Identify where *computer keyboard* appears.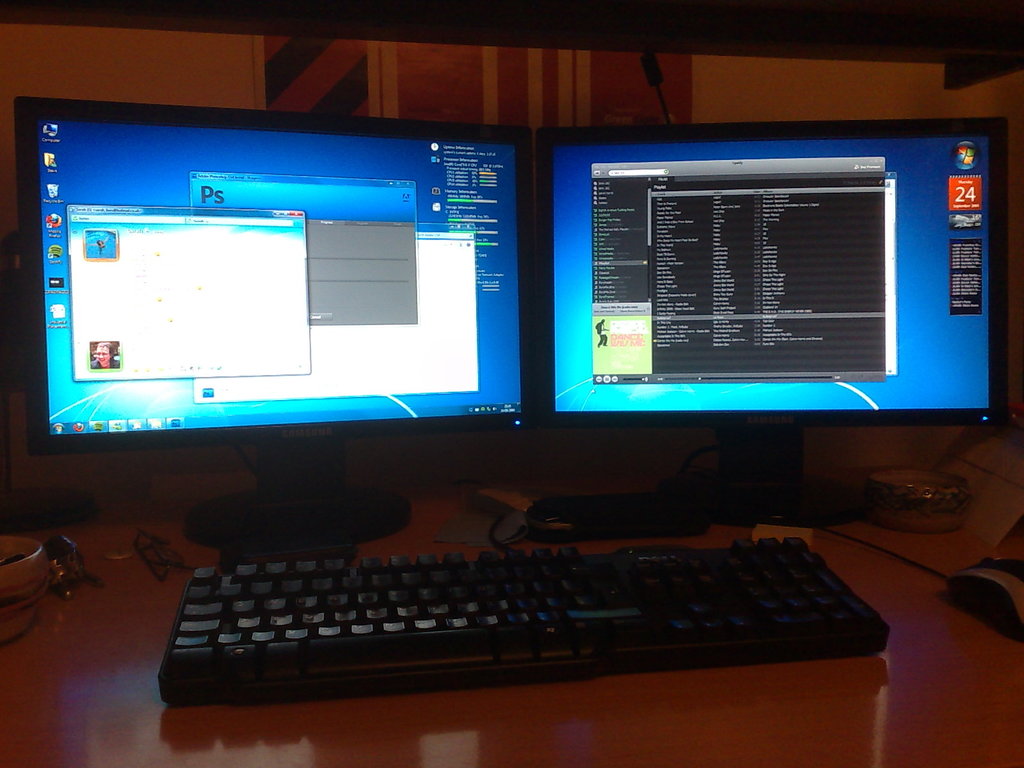
Appears at x1=159, y1=536, x2=892, y2=708.
